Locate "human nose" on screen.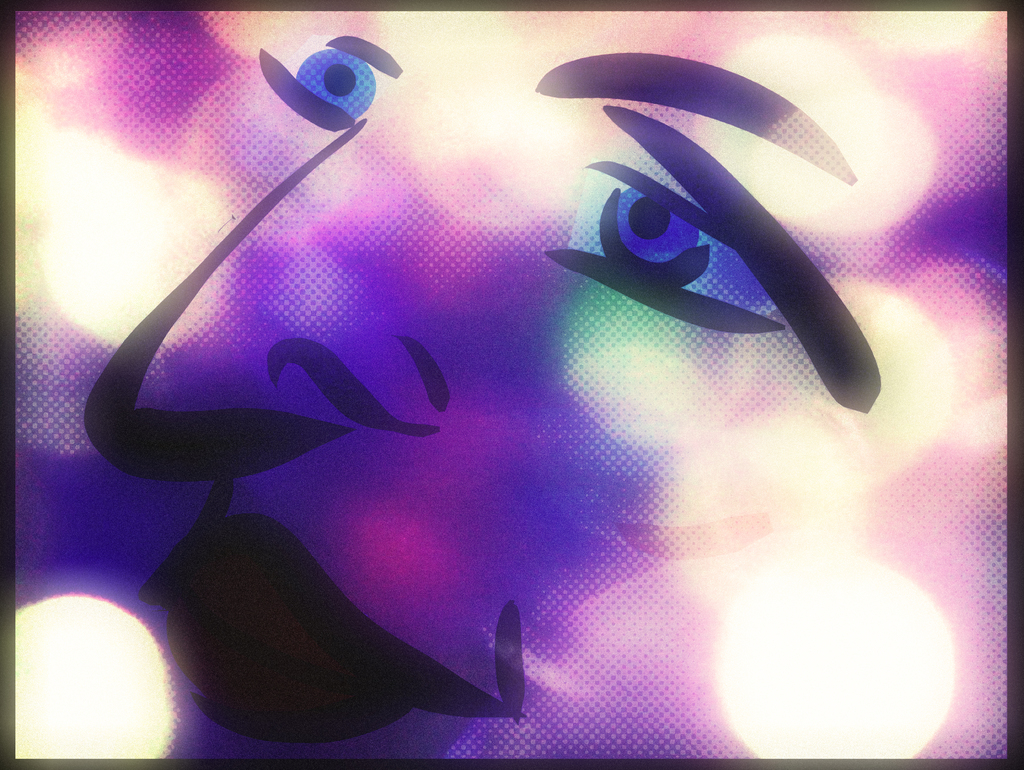
On screen at select_region(77, 119, 463, 497).
